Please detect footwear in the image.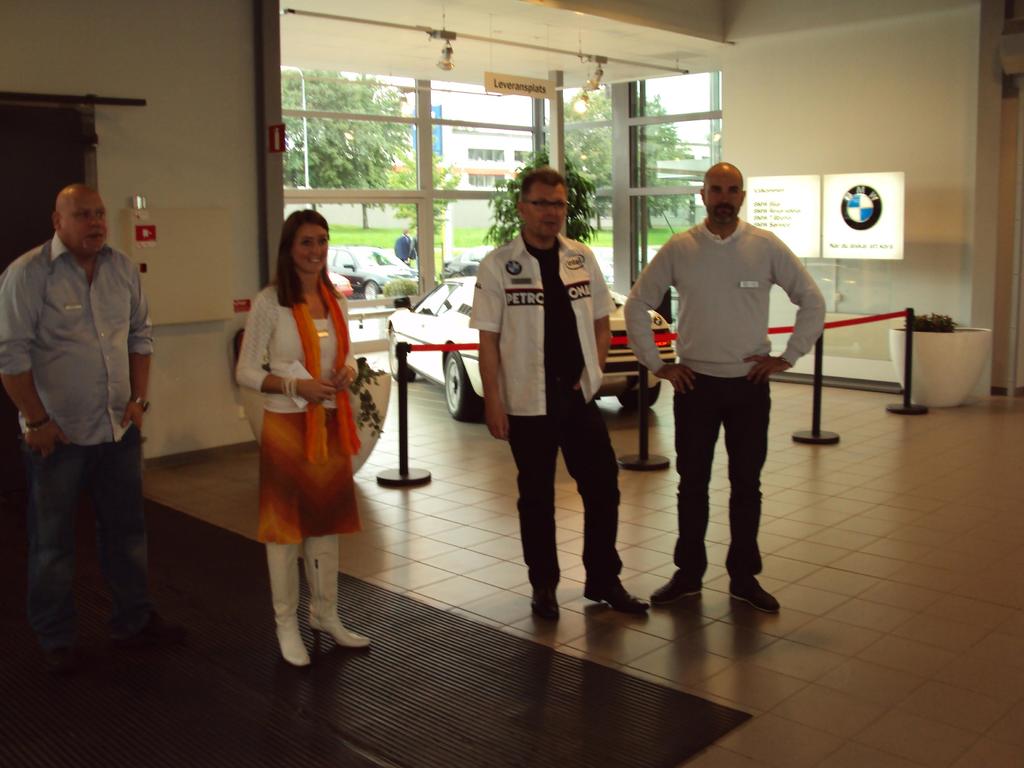
[x1=726, y1=569, x2=780, y2=616].
